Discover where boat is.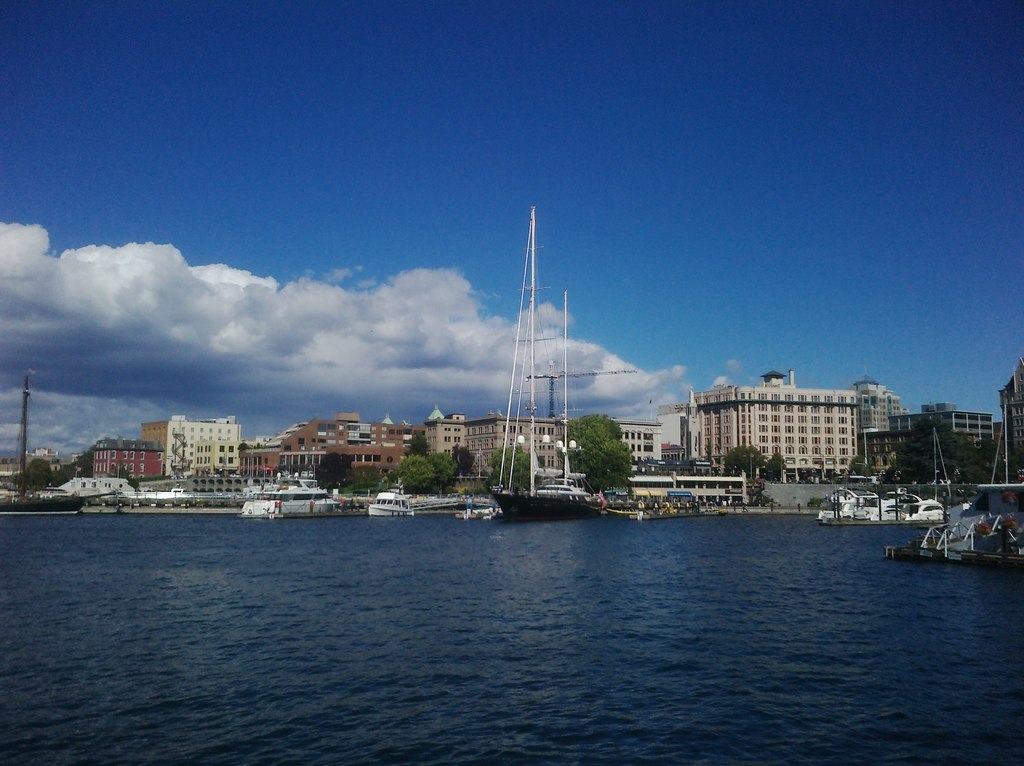
Discovered at x1=894, y1=499, x2=1023, y2=558.
